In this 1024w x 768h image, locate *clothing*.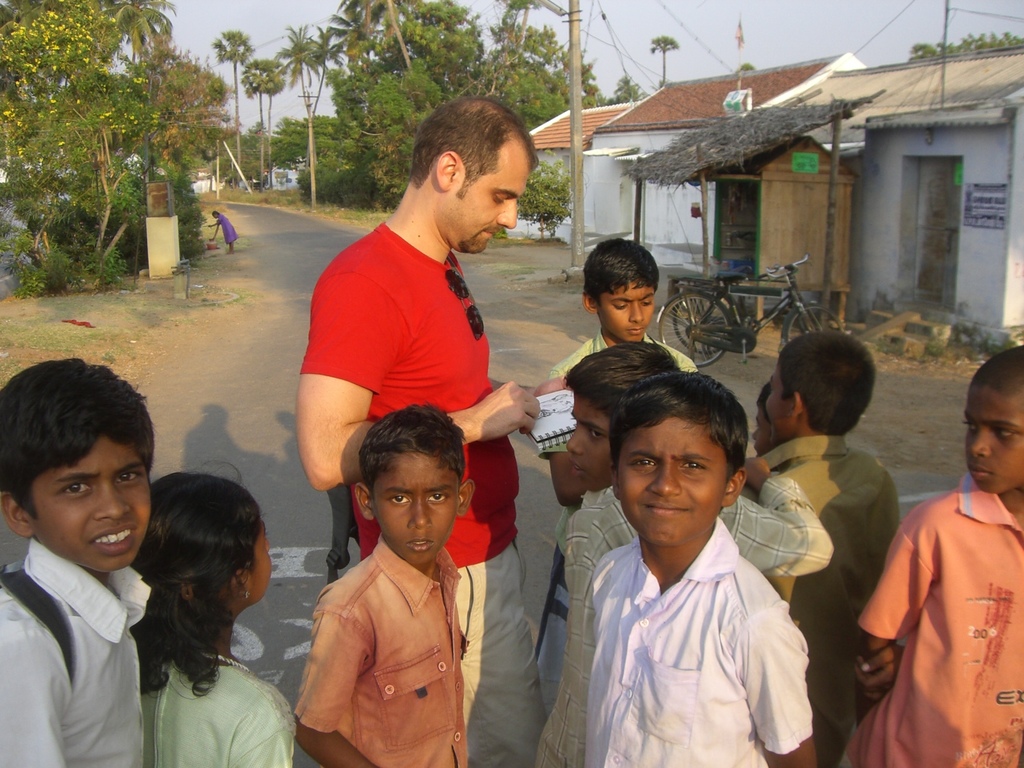
Bounding box: region(0, 537, 153, 767).
